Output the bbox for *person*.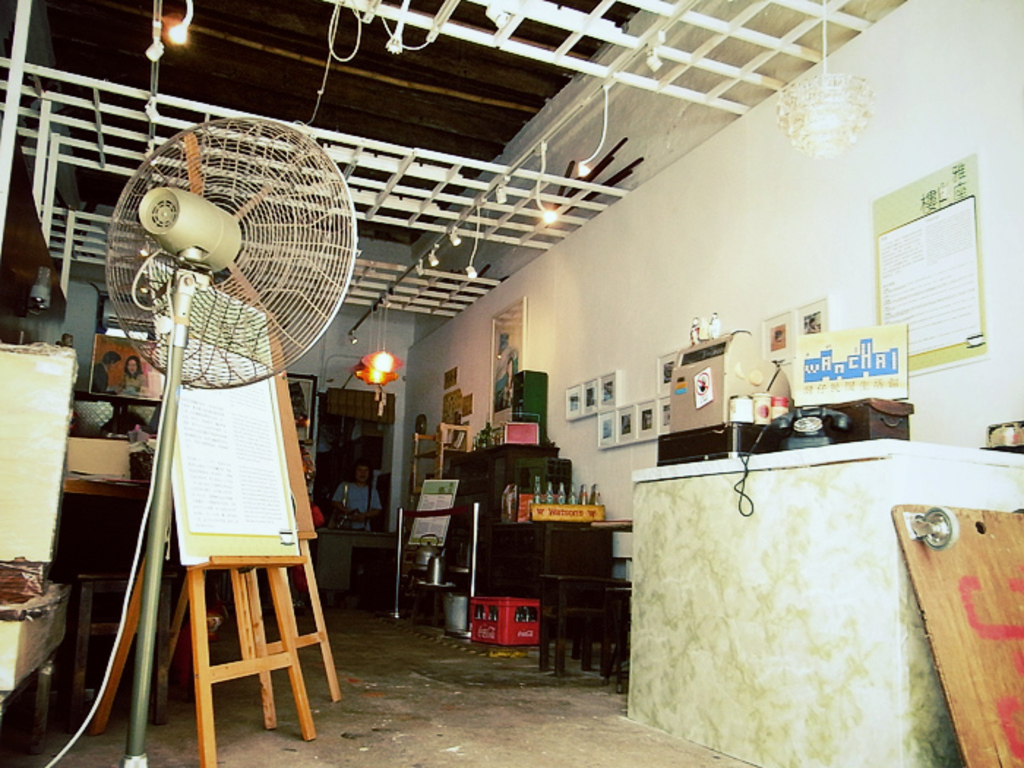
[x1=116, y1=354, x2=148, y2=401].
